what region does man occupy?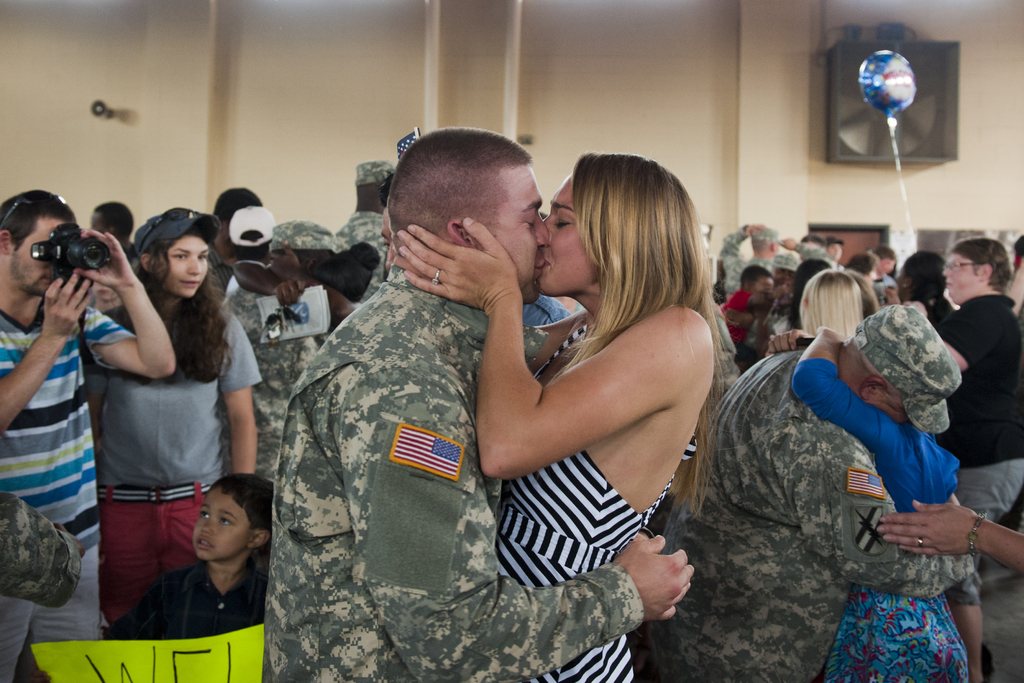
box=[672, 306, 975, 682].
